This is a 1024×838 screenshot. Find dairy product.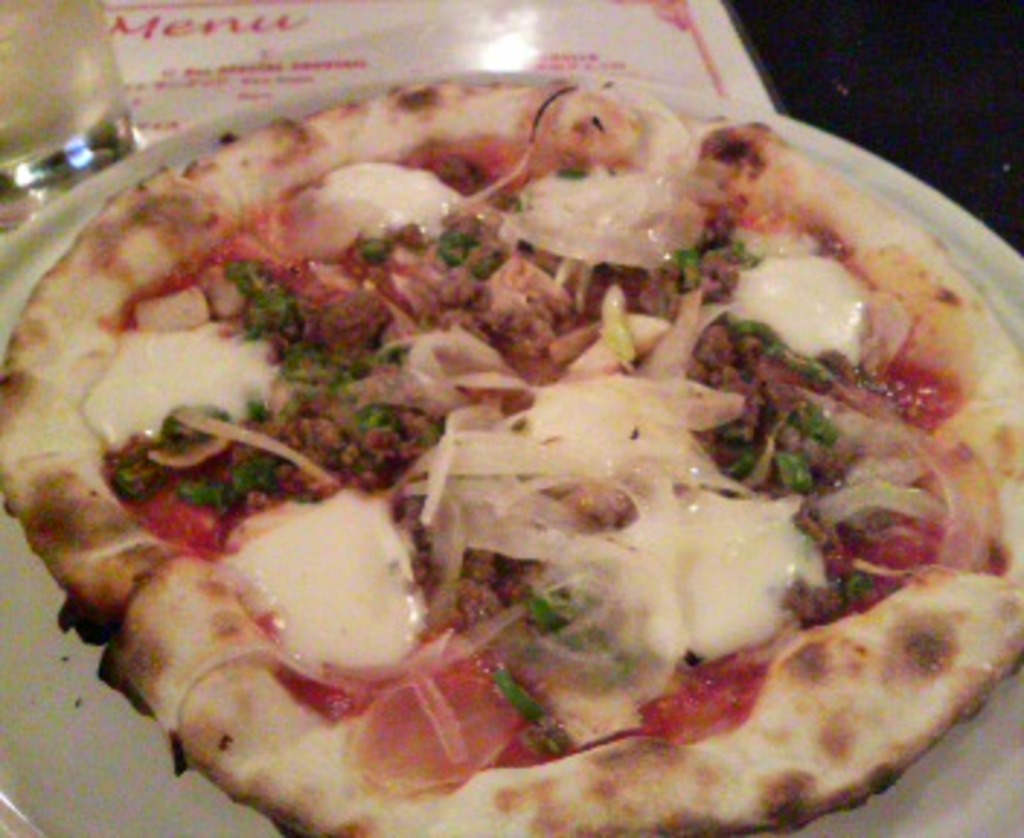
Bounding box: l=314, t=160, r=454, b=250.
